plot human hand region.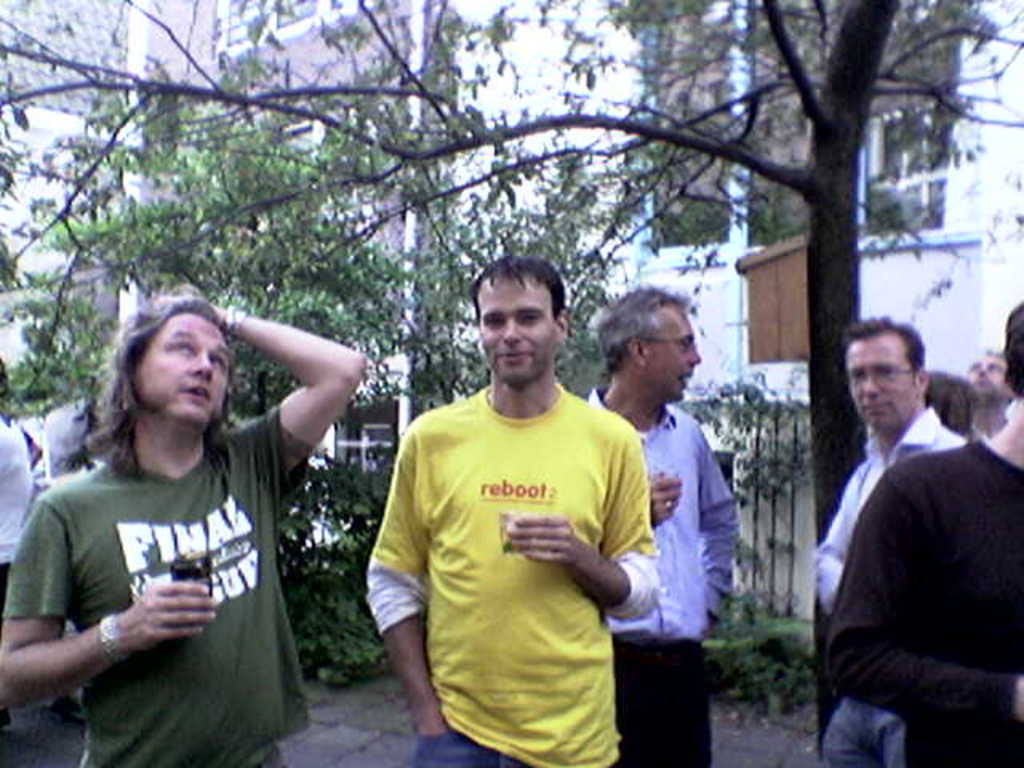
Plotted at locate(646, 475, 683, 525).
